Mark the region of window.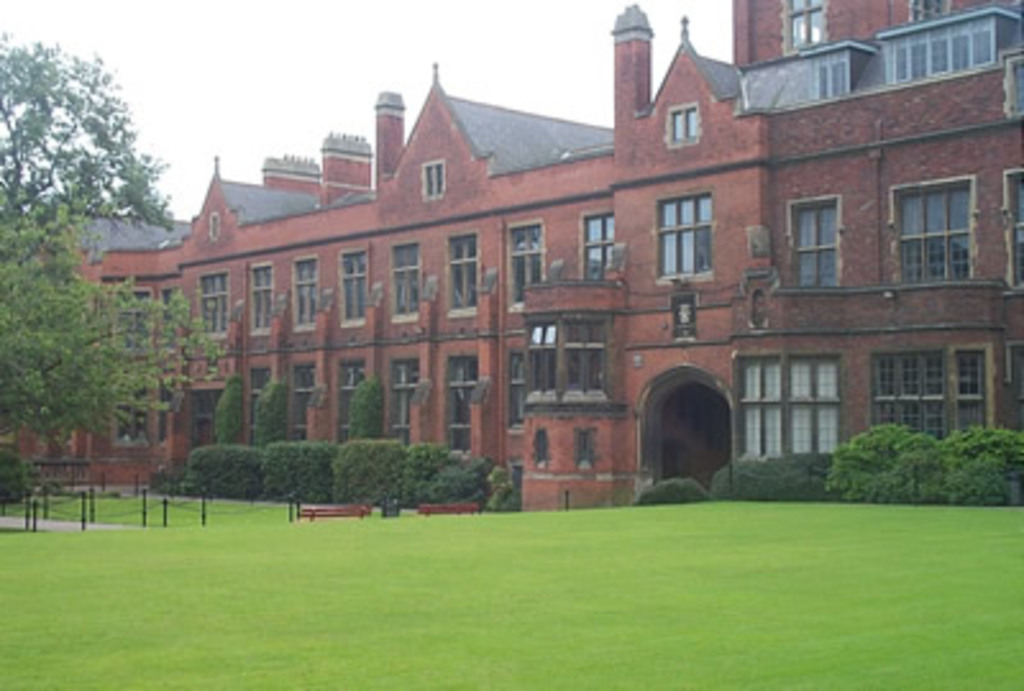
Region: <region>653, 184, 712, 284</region>.
